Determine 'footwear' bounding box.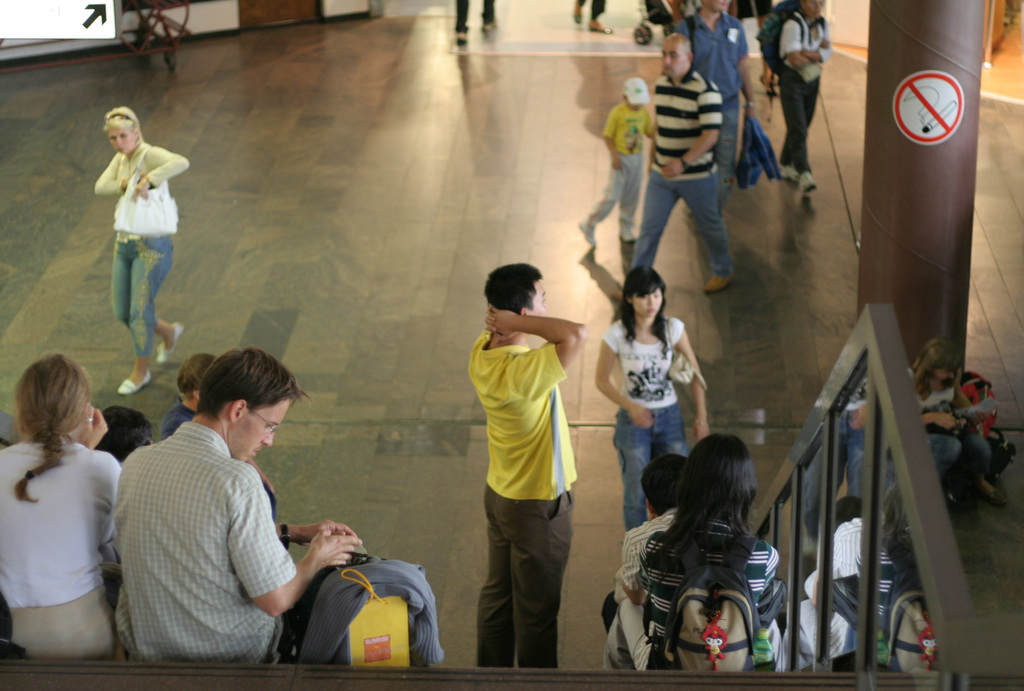
Determined: rect(801, 173, 816, 191).
